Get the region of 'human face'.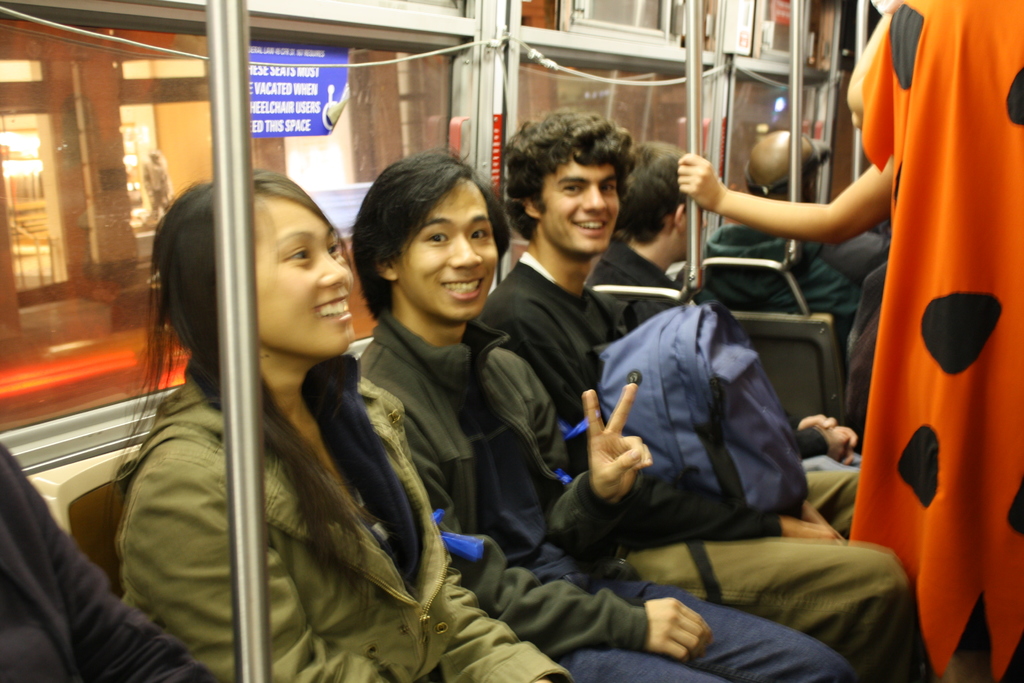
<box>399,179,502,324</box>.
